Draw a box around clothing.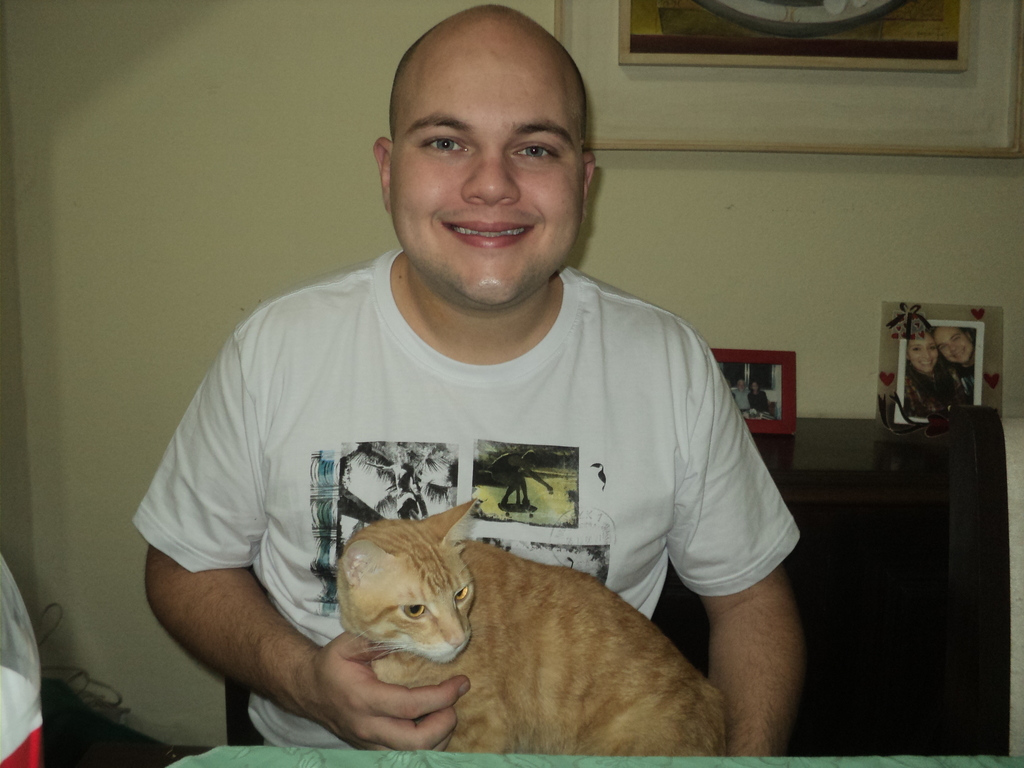
[488, 451, 520, 487].
